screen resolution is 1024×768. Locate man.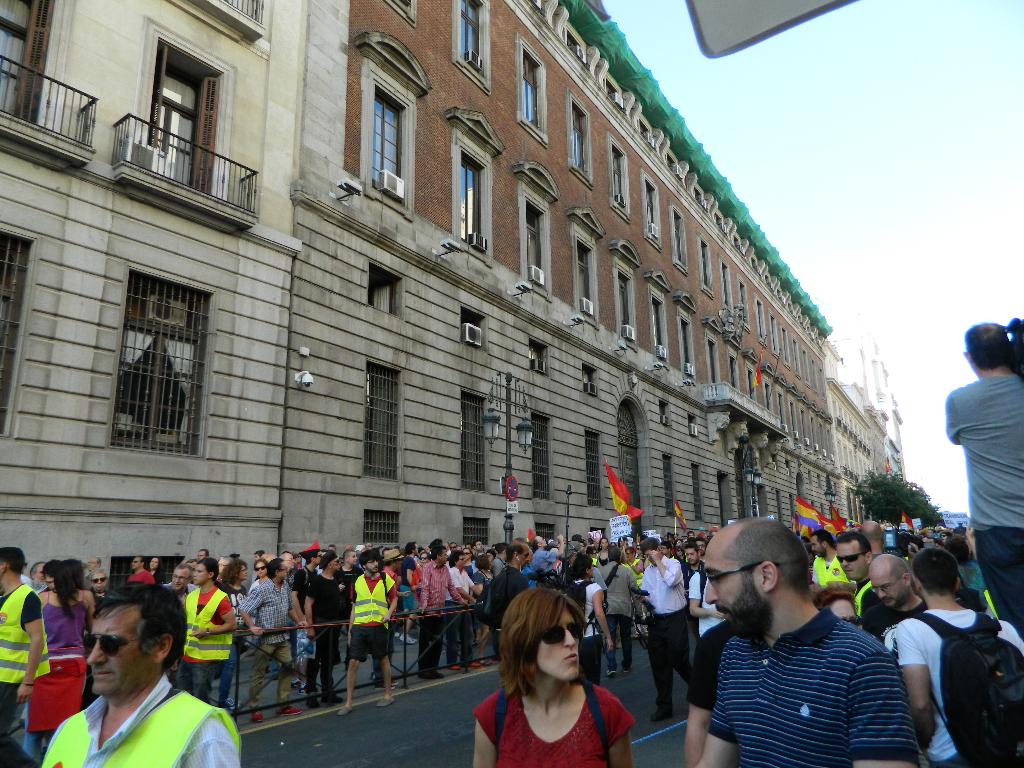
x1=684, y1=545, x2=708, y2=581.
